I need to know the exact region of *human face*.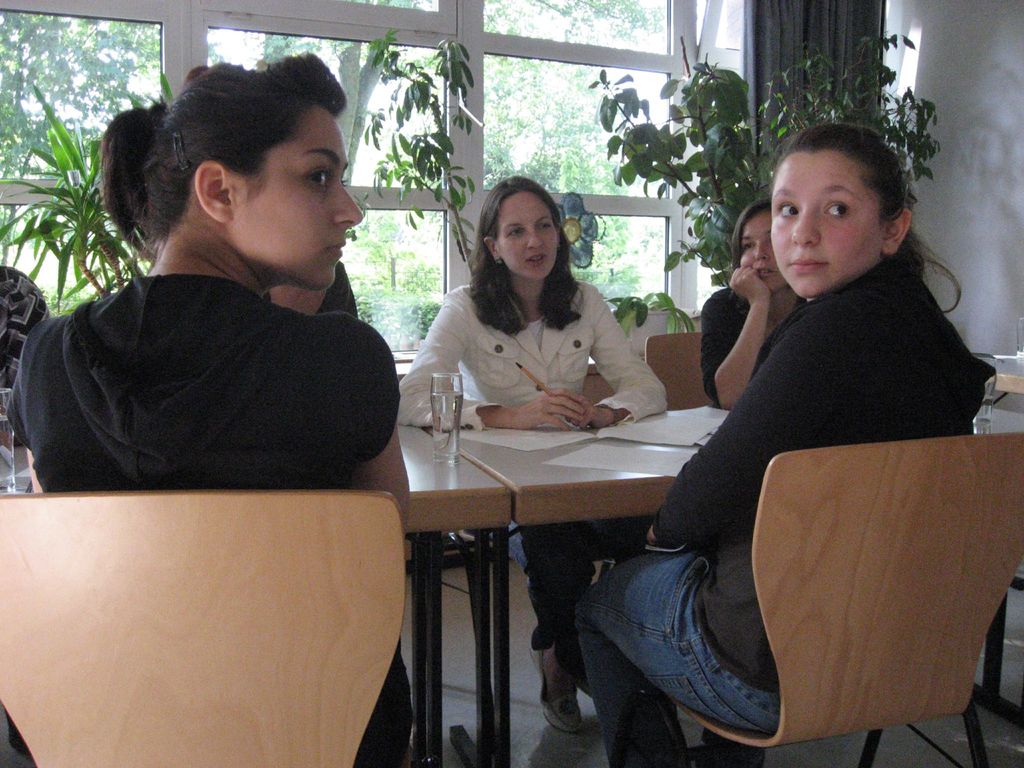
Region: 771/152/879/296.
